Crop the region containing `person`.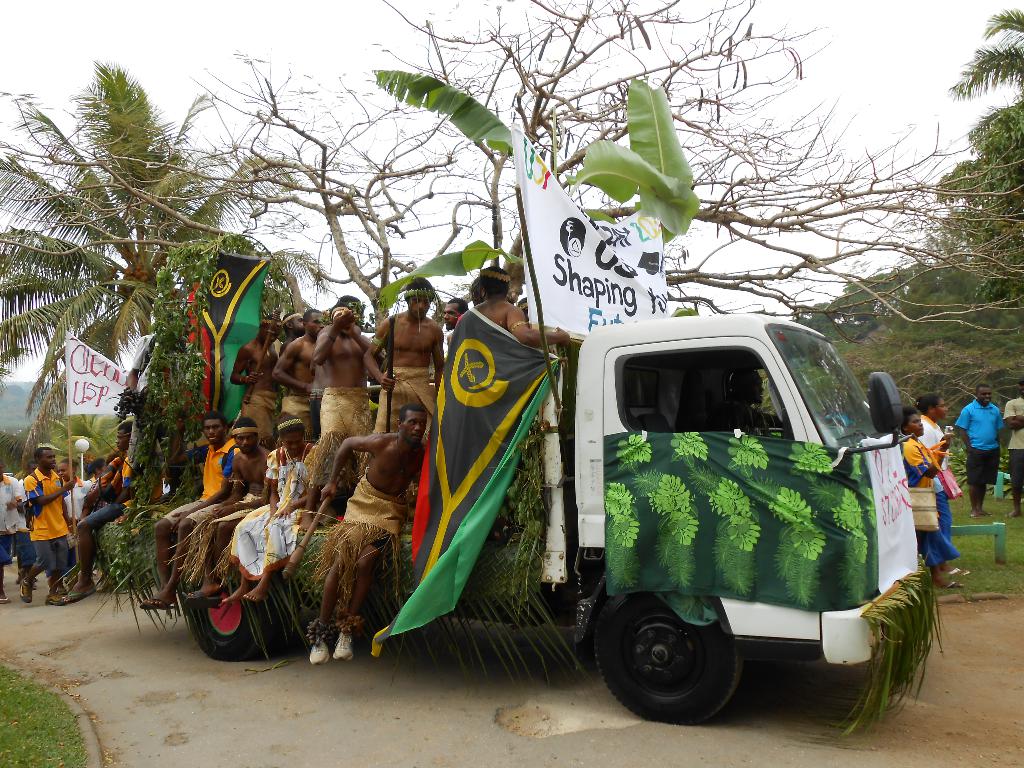
Crop region: (83,420,137,593).
